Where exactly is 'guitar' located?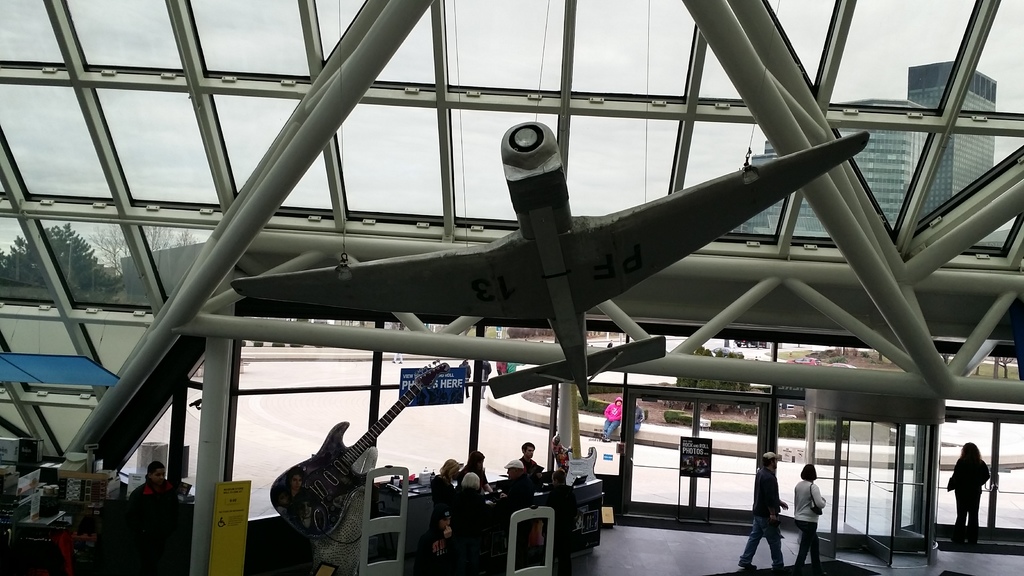
Its bounding box is select_region(255, 340, 455, 552).
